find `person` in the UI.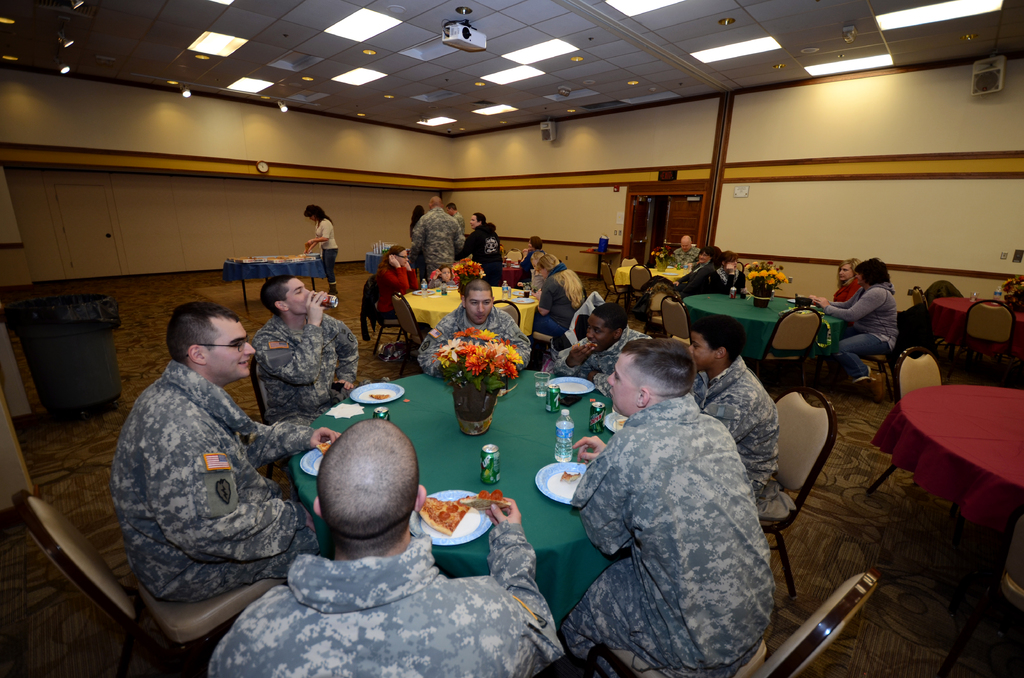
UI element at Rect(246, 270, 360, 416).
